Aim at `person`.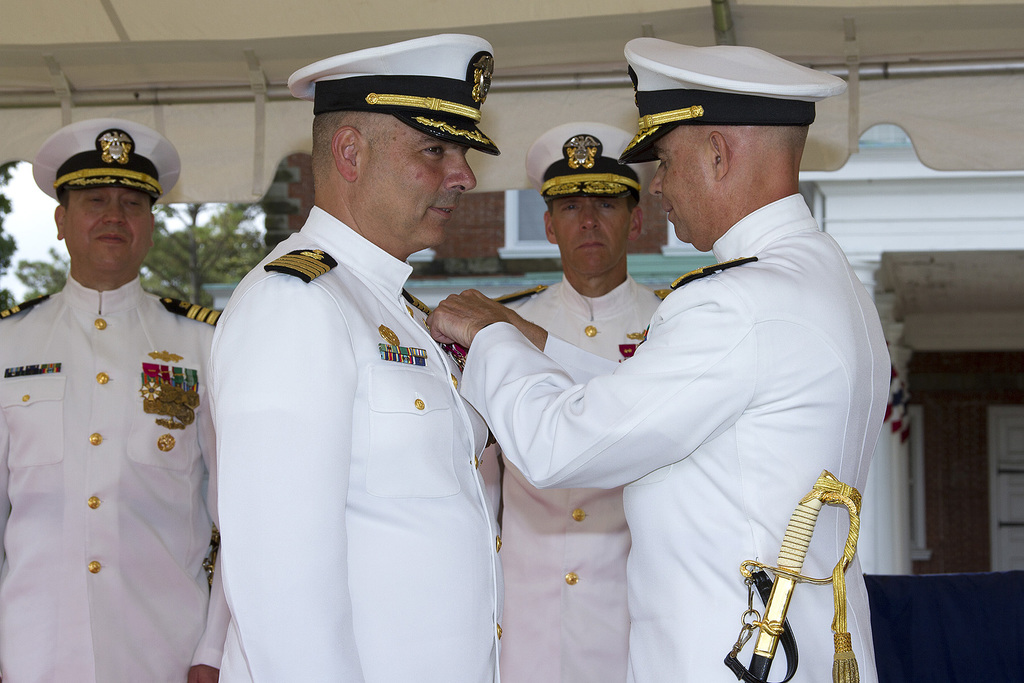
Aimed at <bbox>420, 45, 891, 682</bbox>.
